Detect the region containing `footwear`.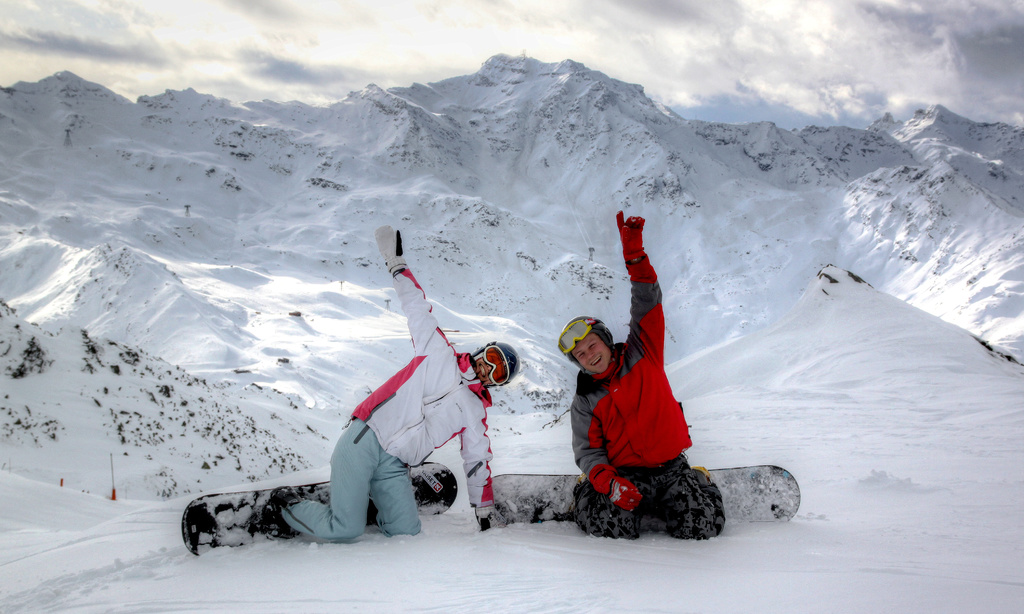
box(576, 471, 588, 485).
